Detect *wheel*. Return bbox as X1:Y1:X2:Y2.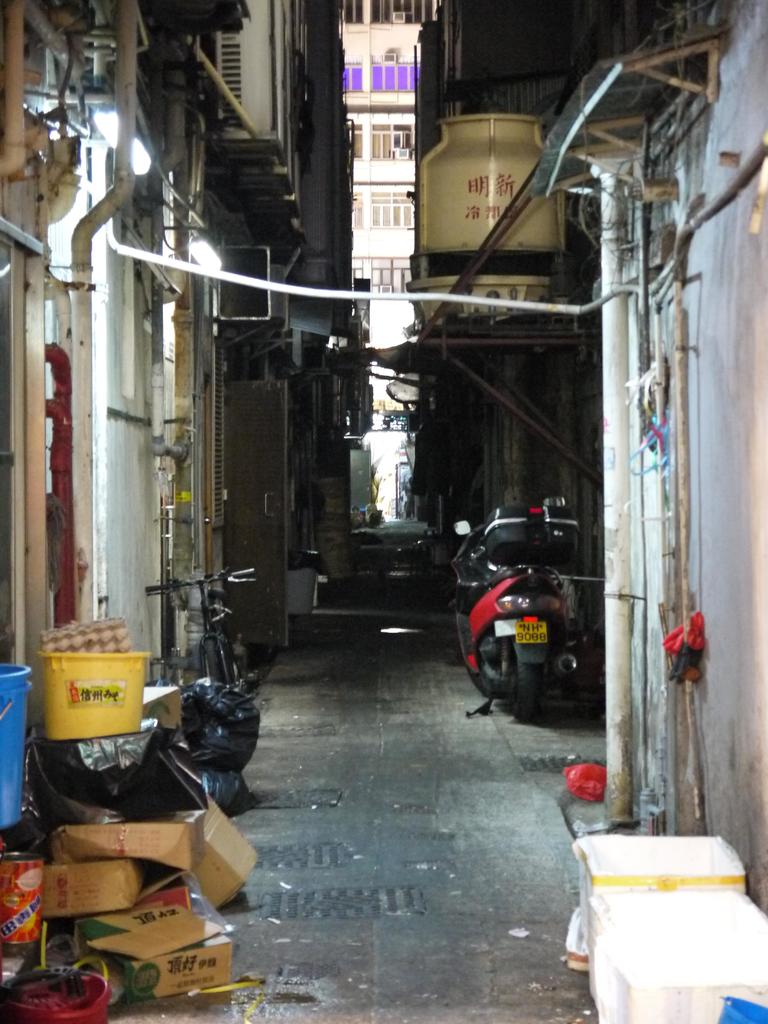
513:636:548:723.
